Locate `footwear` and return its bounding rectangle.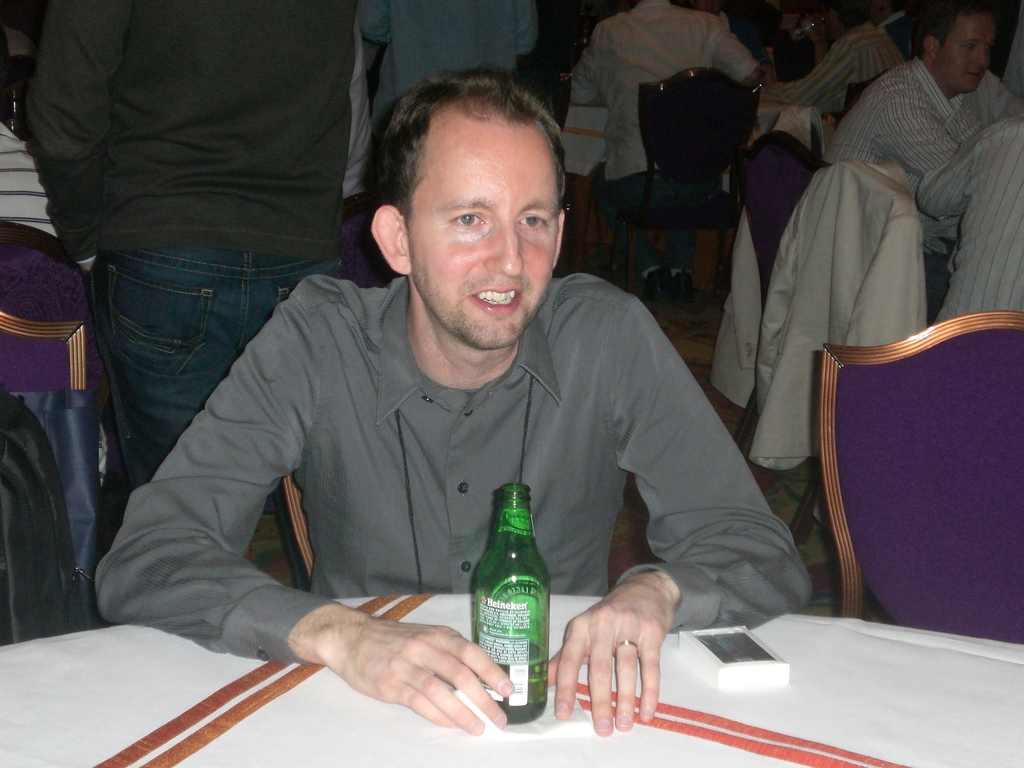
BBox(642, 268, 690, 303).
